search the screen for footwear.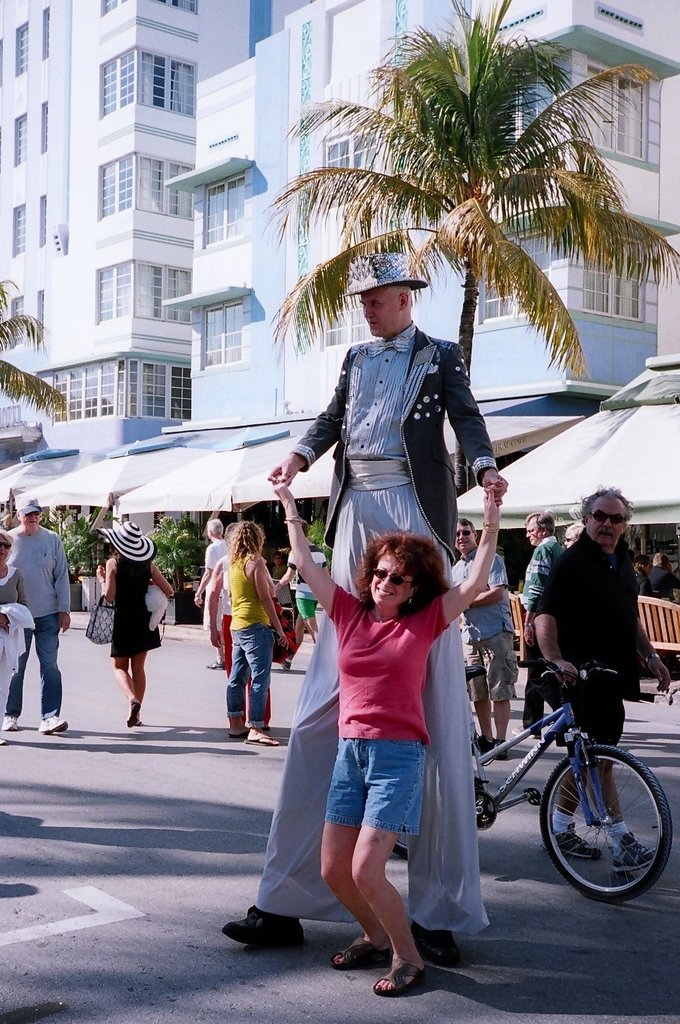
Found at [612,834,656,875].
